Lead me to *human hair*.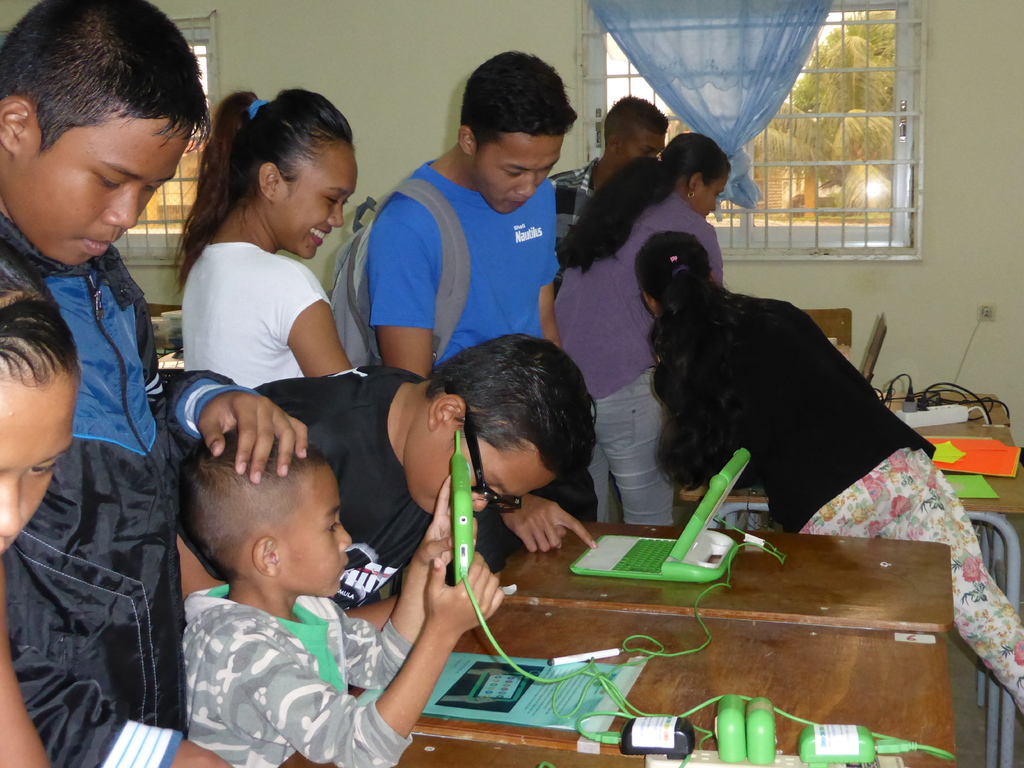
Lead to (left=0, top=232, right=79, bottom=384).
